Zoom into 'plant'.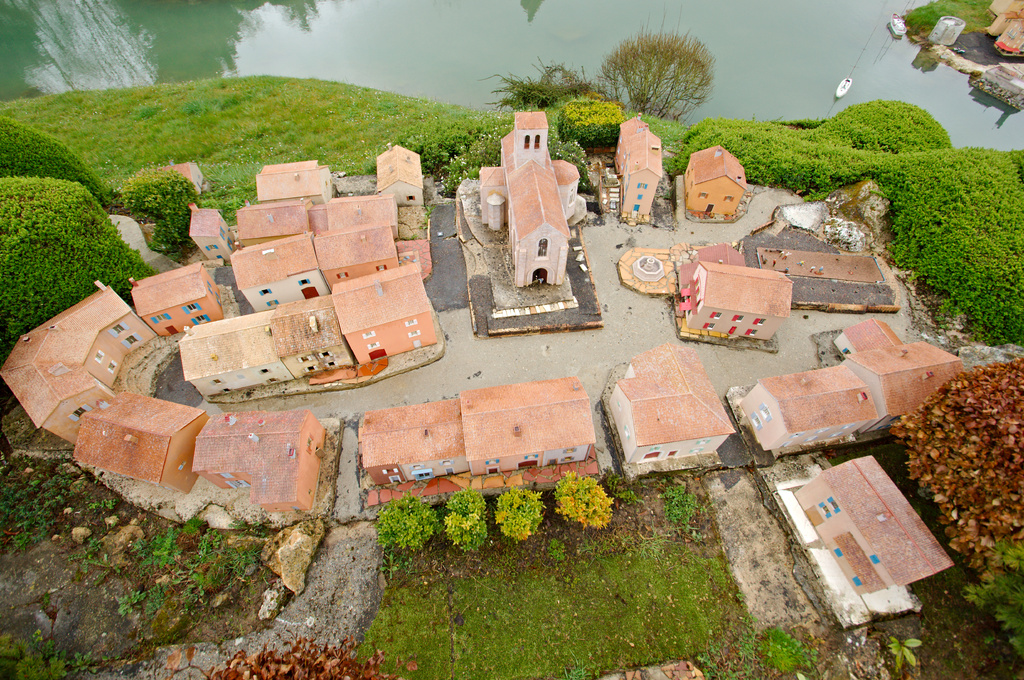
Zoom target: x1=479, y1=59, x2=602, y2=111.
